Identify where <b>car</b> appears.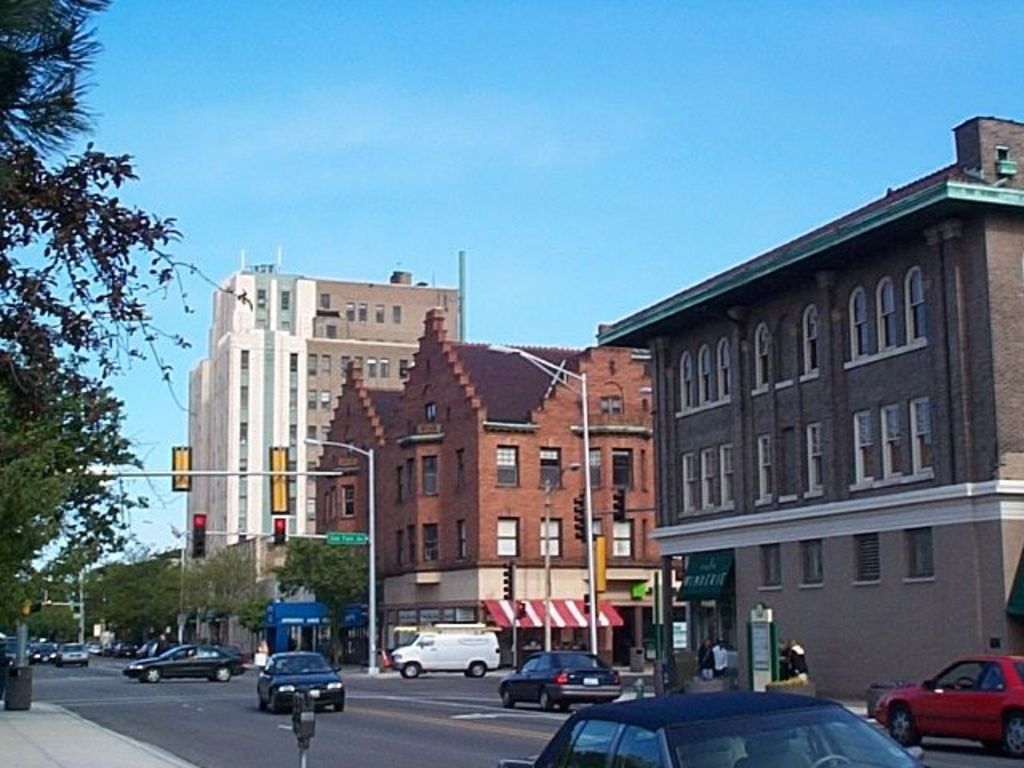
Appears at crop(123, 638, 251, 682).
